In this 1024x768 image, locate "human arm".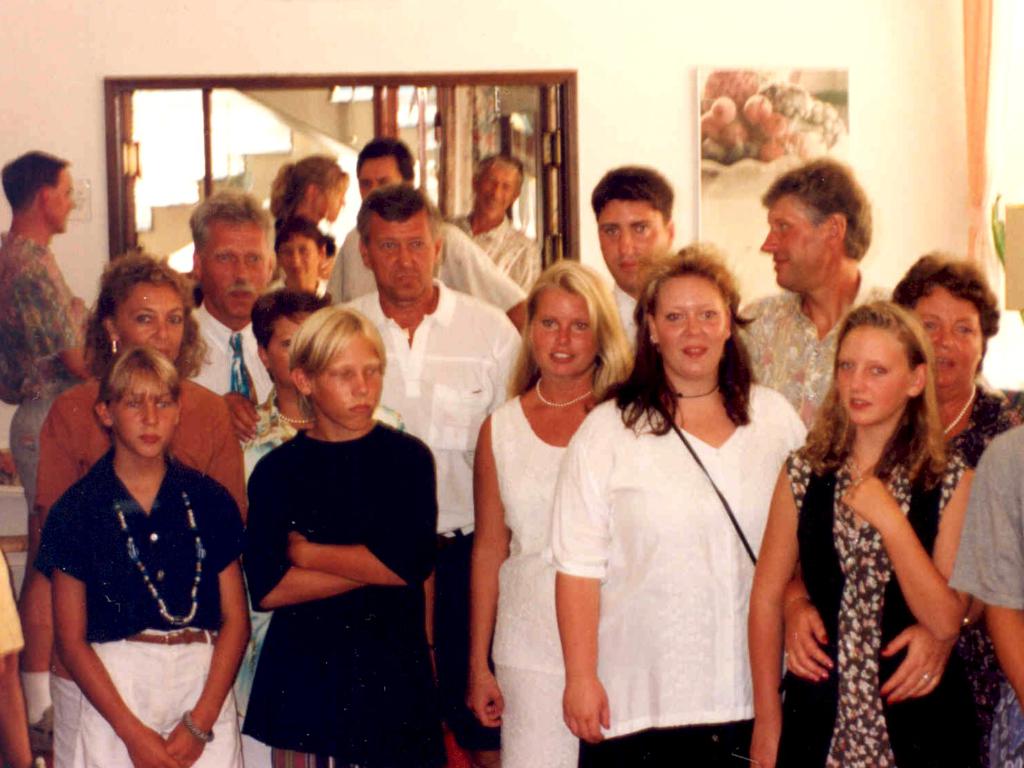
Bounding box: {"left": 288, "top": 444, "right": 438, "bottom": 585}.
